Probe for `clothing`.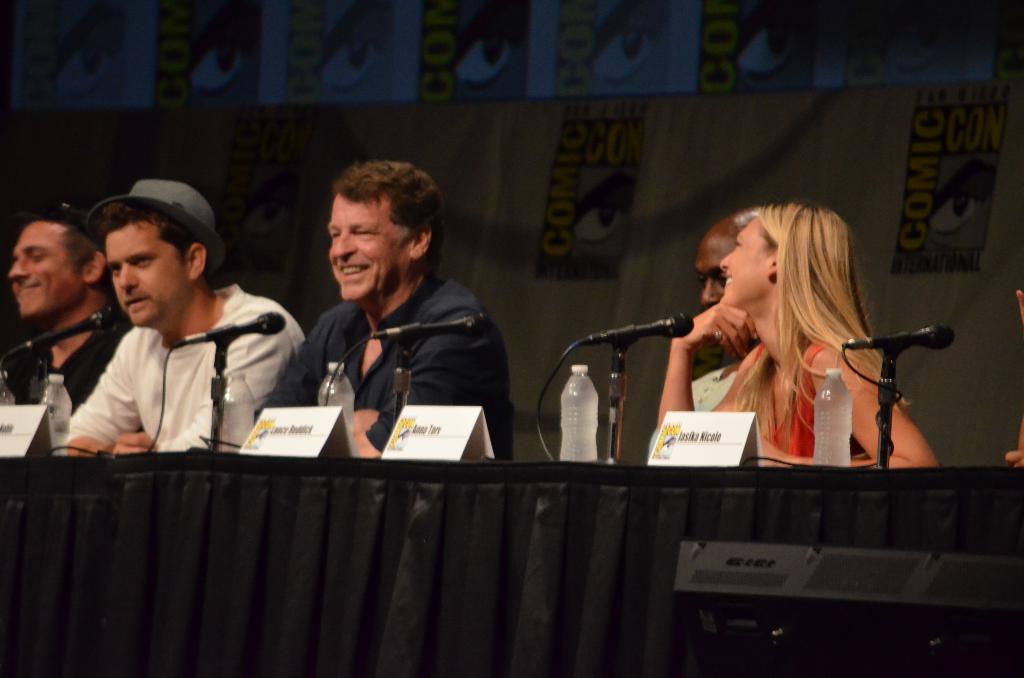
Probe result: 36:233:319:487.
